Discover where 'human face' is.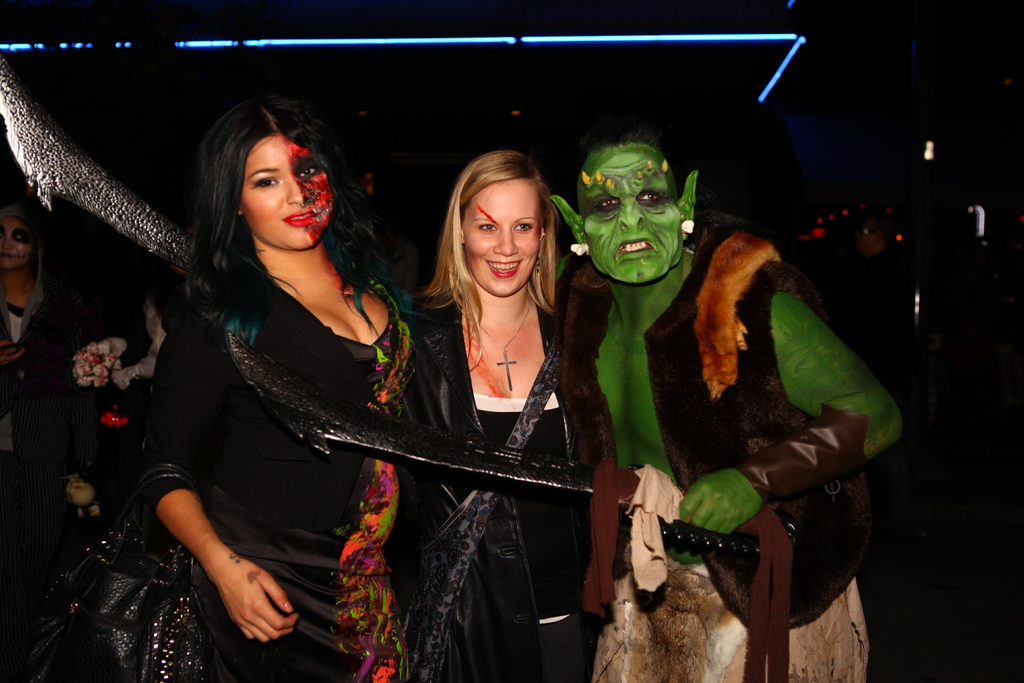
Discovered at l=241, t=136, r=332, b=252.
